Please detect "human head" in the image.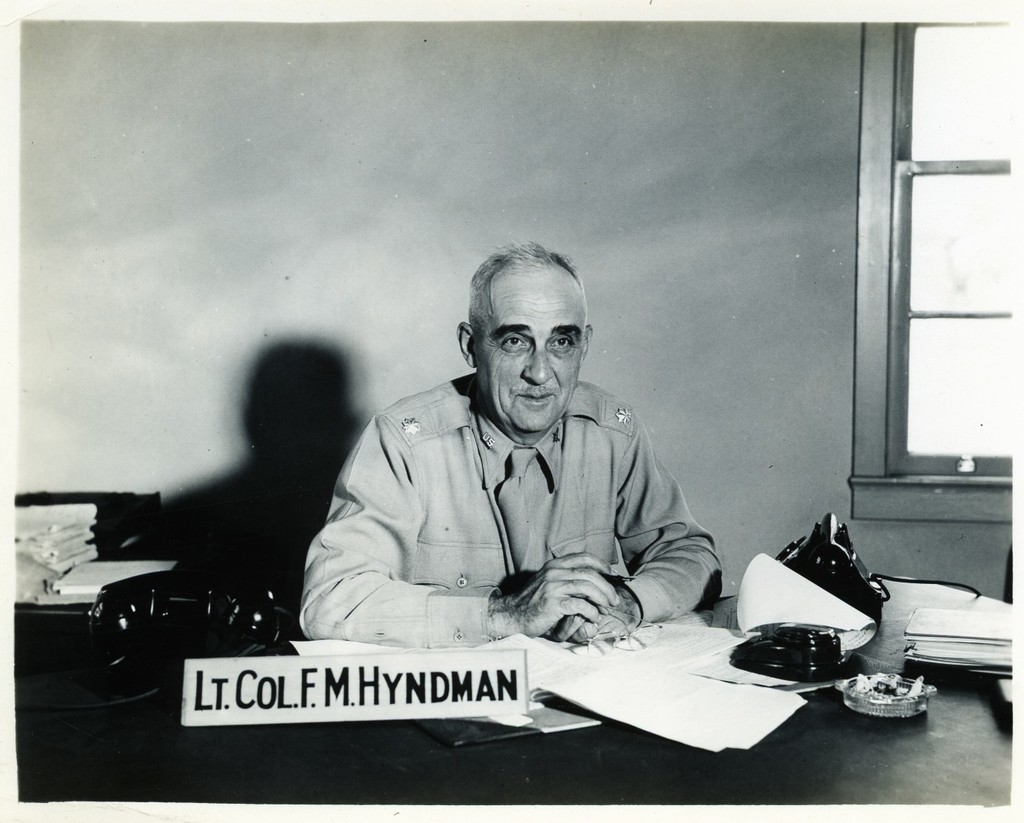
439, 235, 597, 440.
